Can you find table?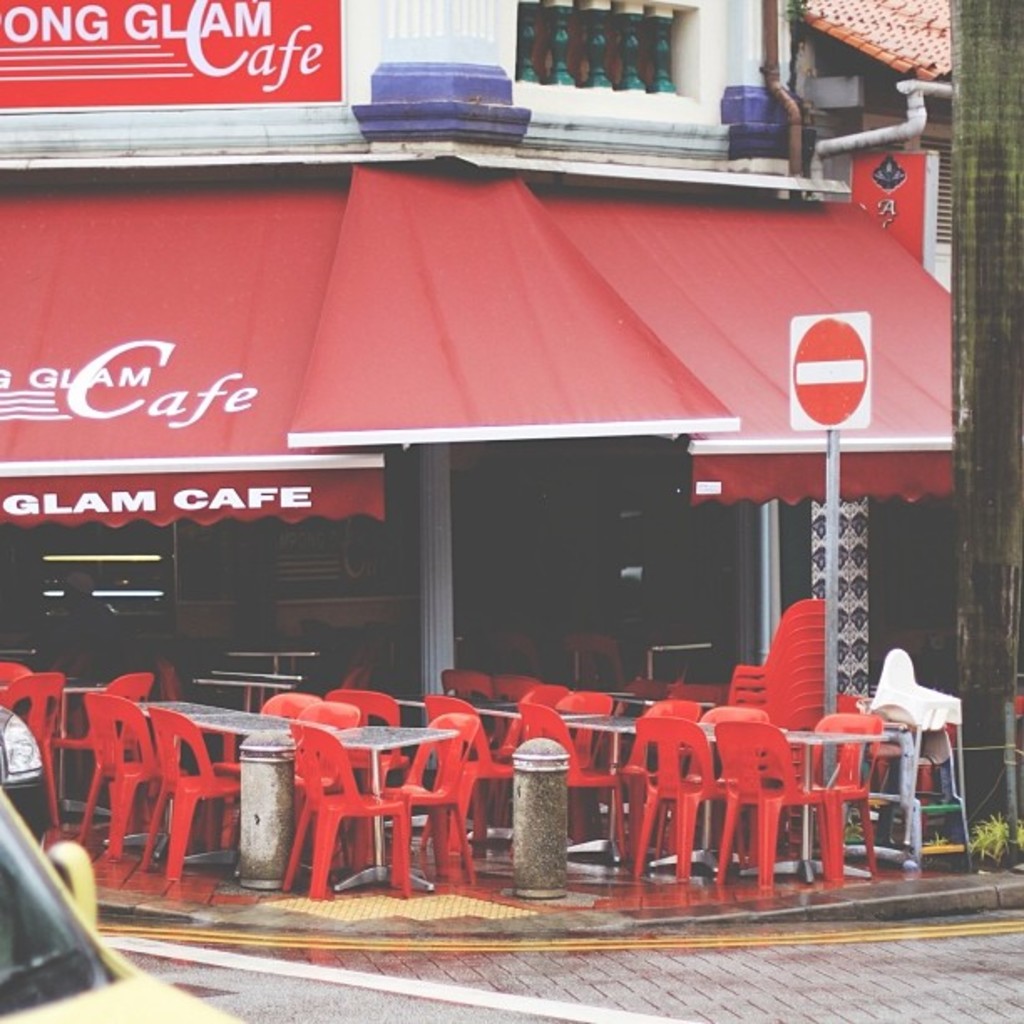
Yes, bounding box: <box>330,719,452,893</box>.
